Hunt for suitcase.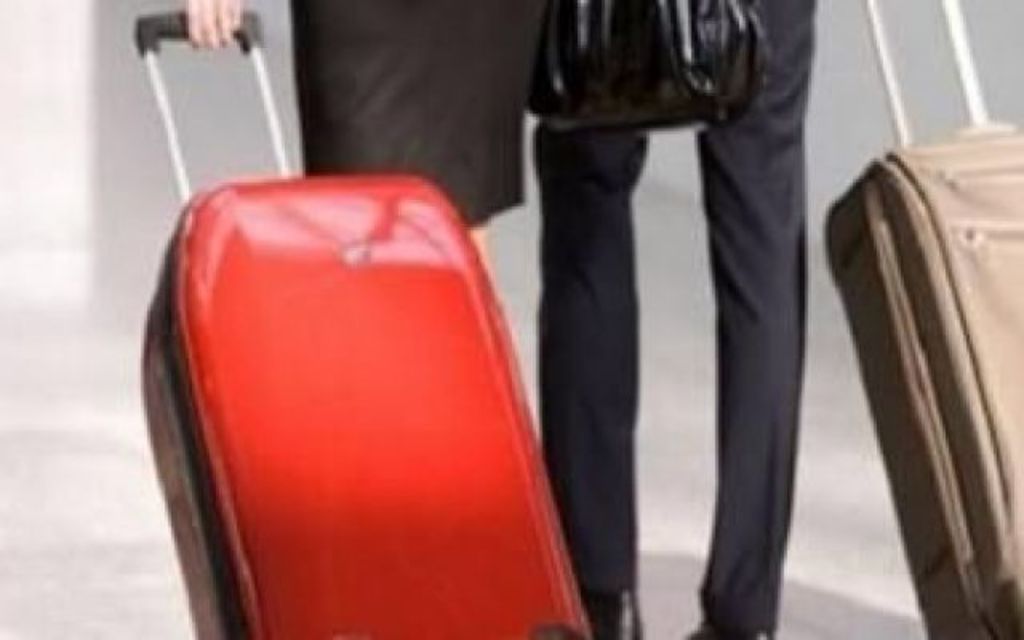
Hunted down at {"x1": 133, "y1": 10, "x2": 594, "y2": 638}.
